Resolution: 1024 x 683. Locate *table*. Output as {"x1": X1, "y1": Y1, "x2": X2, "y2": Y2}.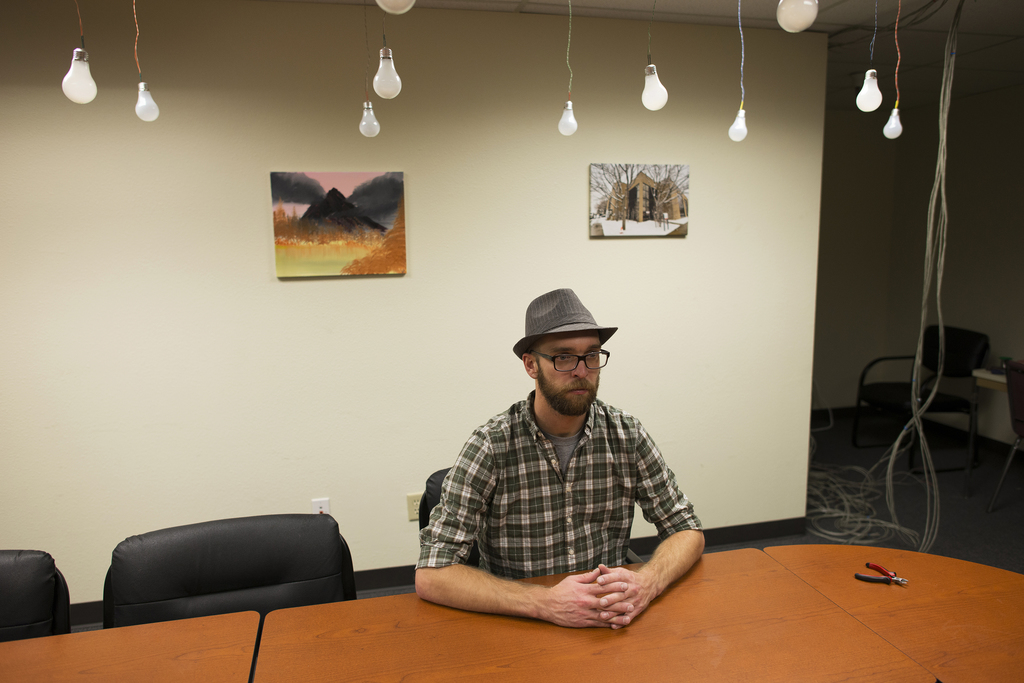
{"x1": 262, "y1": 540, "x2": 1023, "y2": 682}.
